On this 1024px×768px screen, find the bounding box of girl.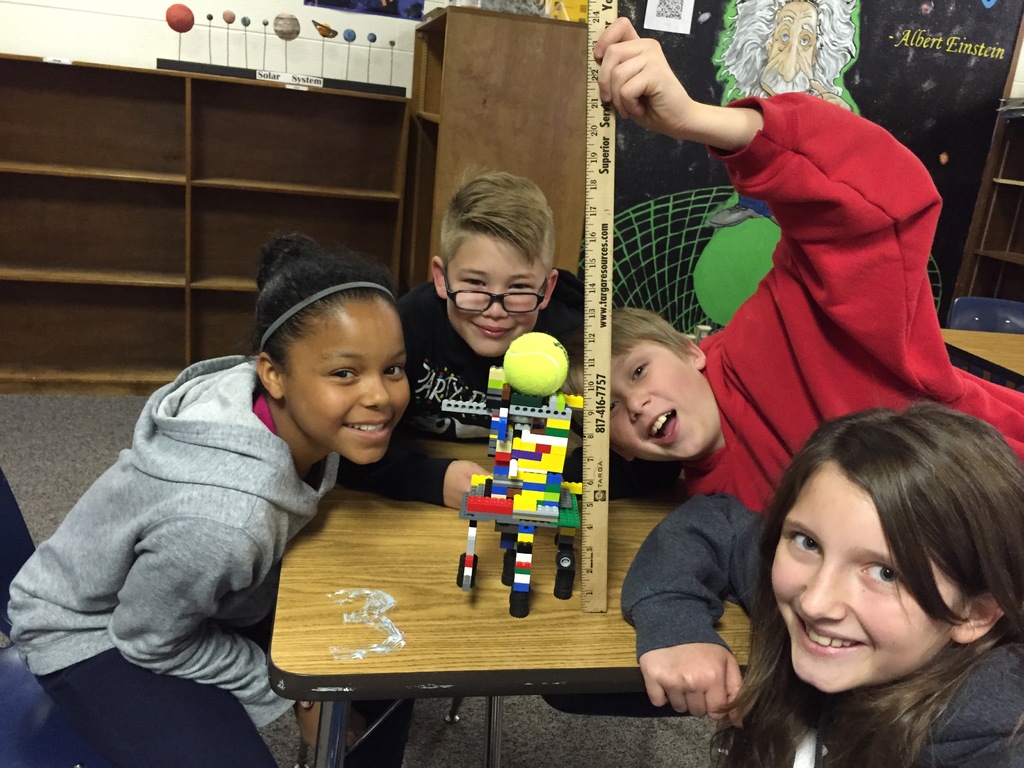
Bounding box: <box>0,230,412,767</box>.
